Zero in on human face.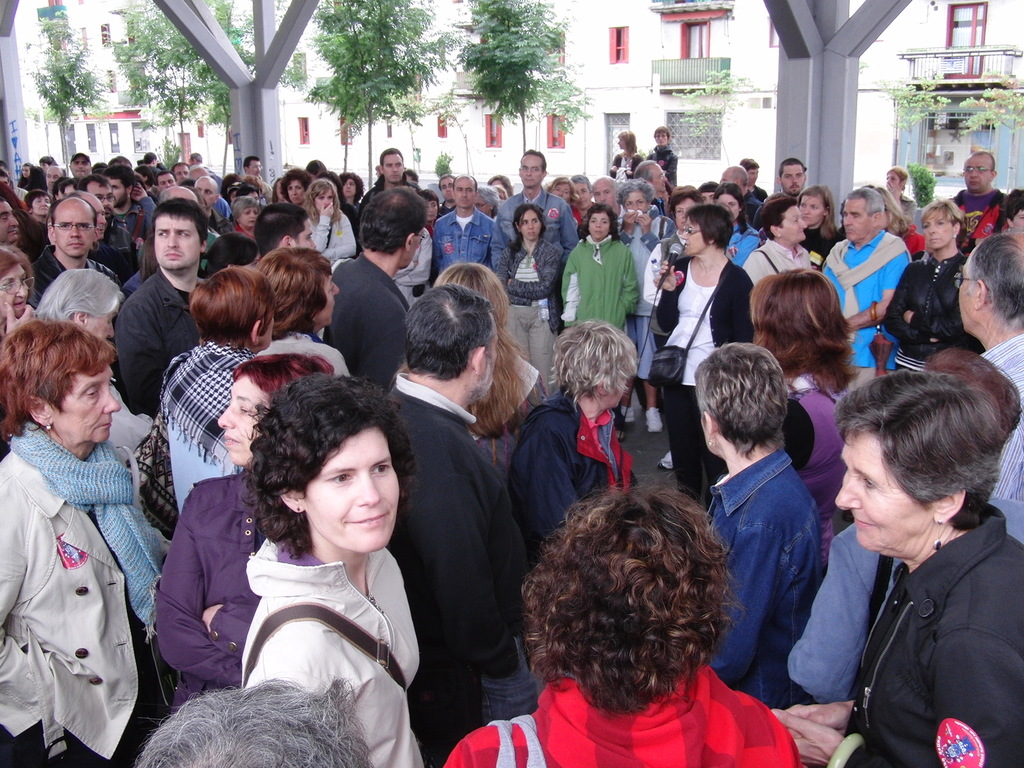
Zeroed in: l=839, t=196, r=871, b=243.
